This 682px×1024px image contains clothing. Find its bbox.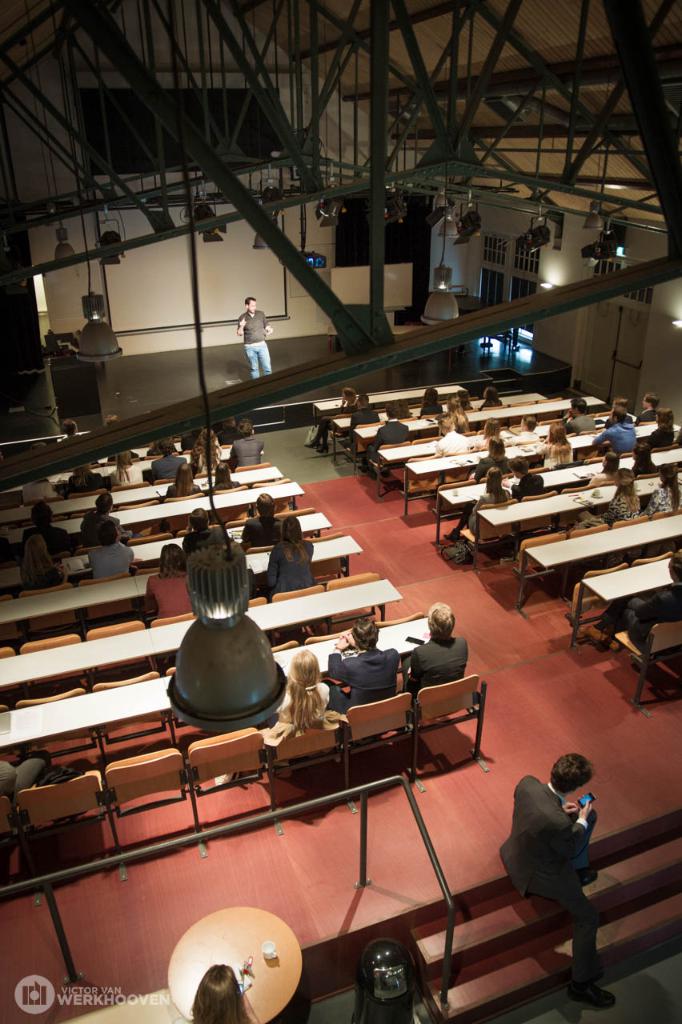
[514,471,545,500].
